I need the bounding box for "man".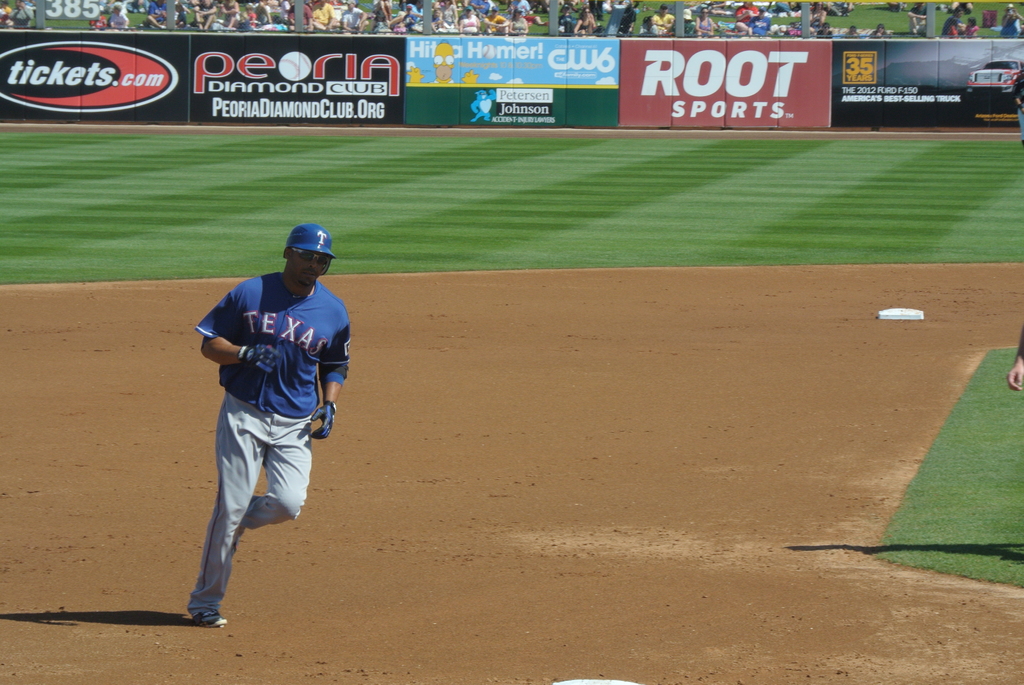
Here it is: 907, 3, 933, 33.
